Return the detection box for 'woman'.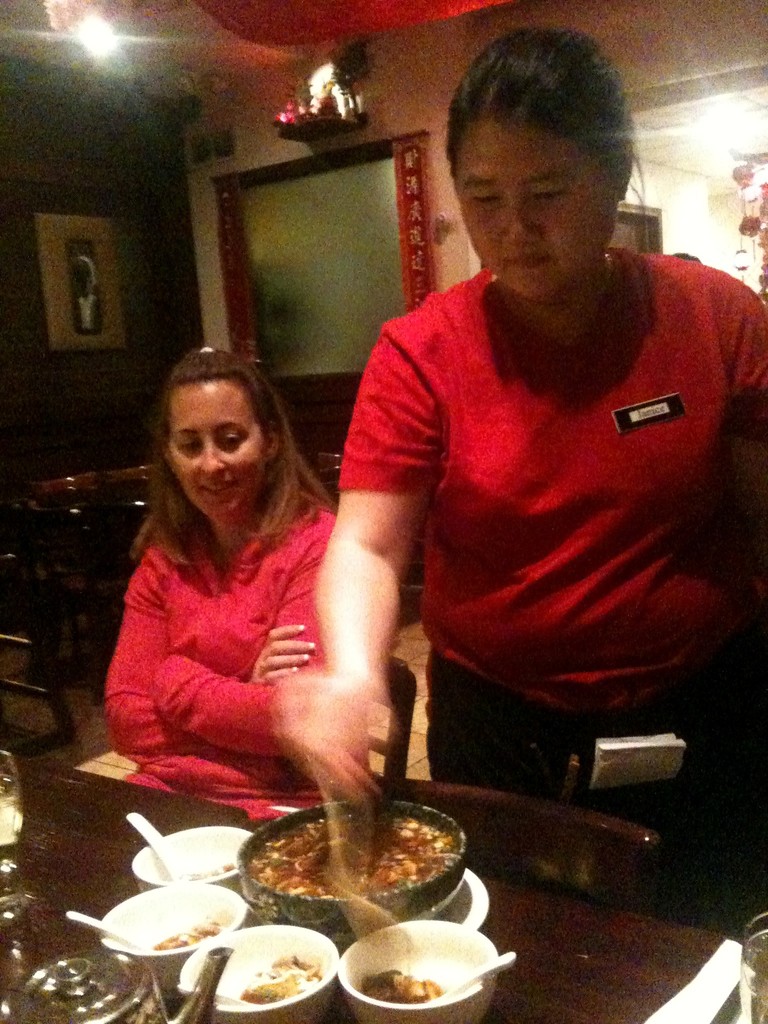
[x1=312, y1=25, x2=767, y2=889].
